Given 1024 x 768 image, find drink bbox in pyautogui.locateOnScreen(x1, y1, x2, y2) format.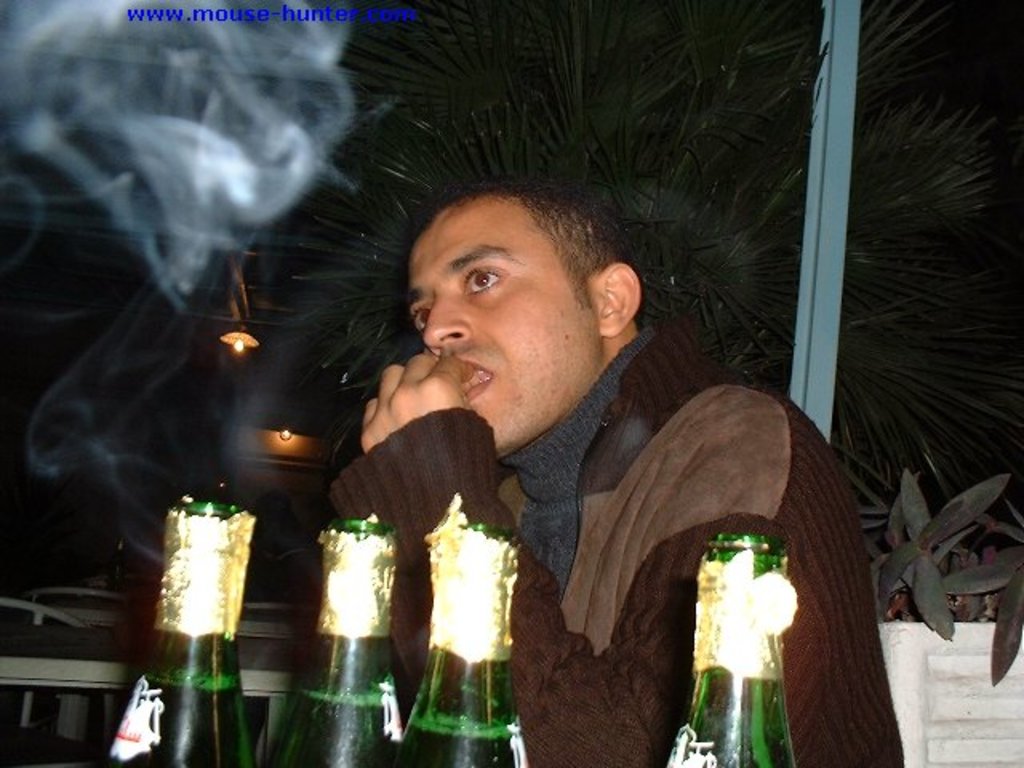
pyautogui.locateOnScreen(261, 688, 400, 766).
